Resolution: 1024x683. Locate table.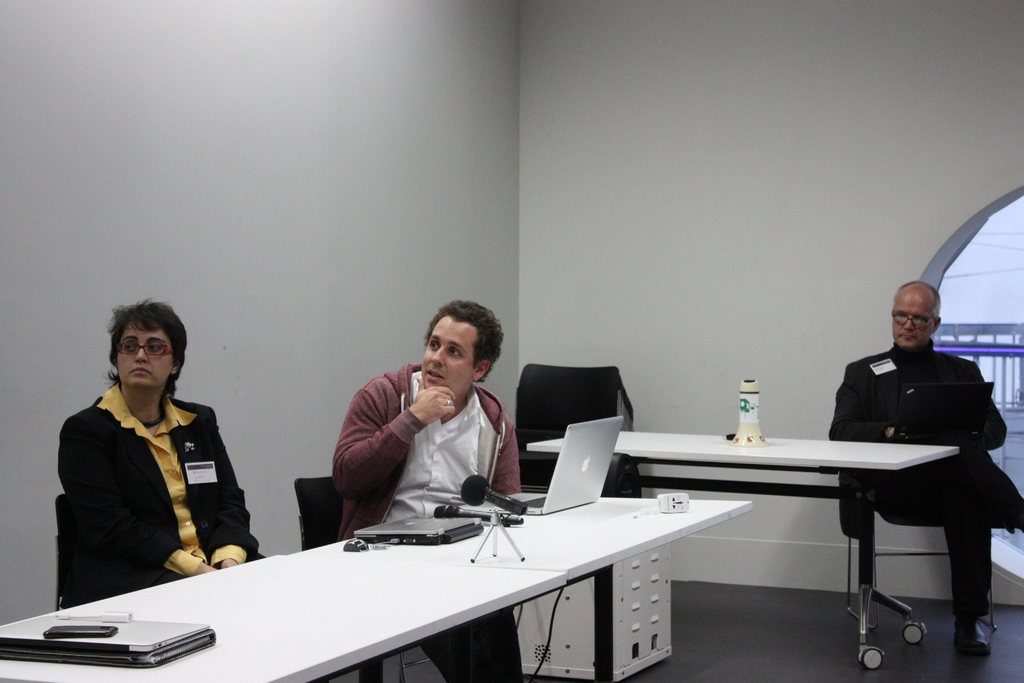
[524, 413, 988, 654].
